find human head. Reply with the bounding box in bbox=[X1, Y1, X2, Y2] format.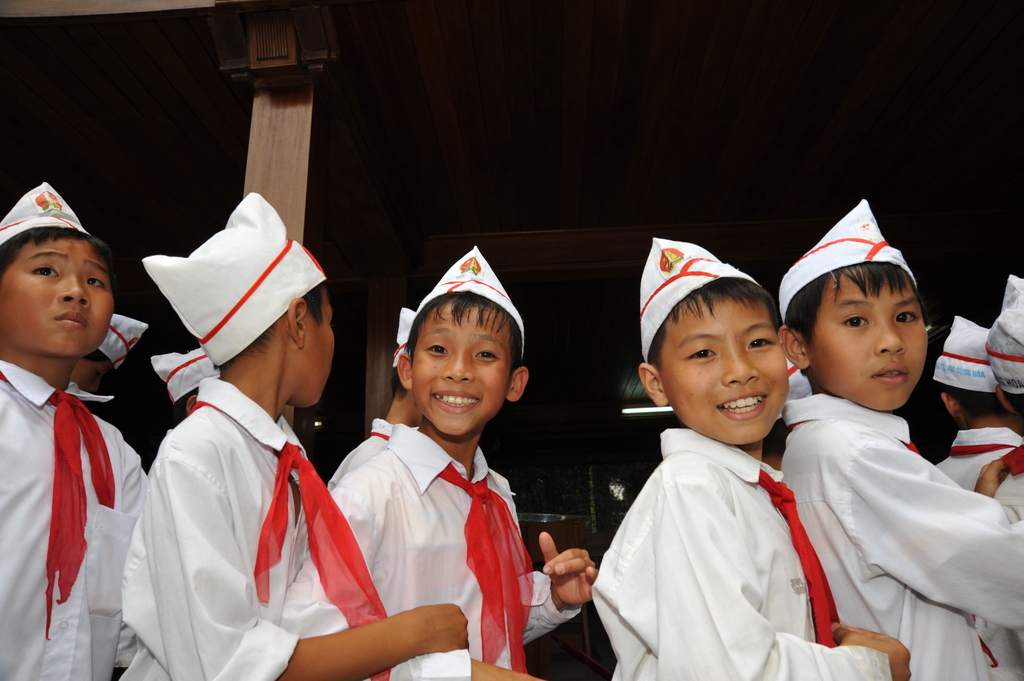
bbox=[399, 244, 531, 440].
